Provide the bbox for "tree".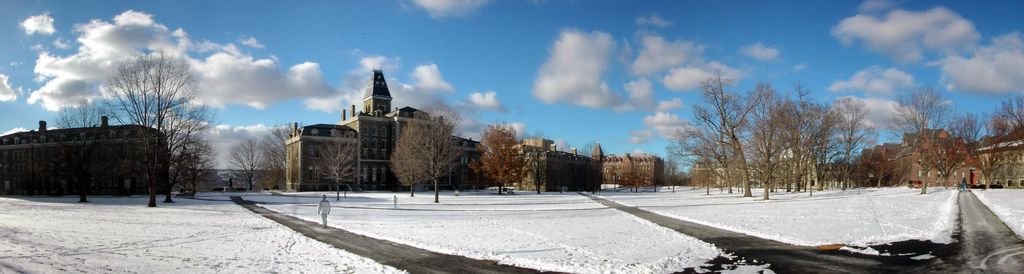
left=792, top=81, right=884, bottom=188.
